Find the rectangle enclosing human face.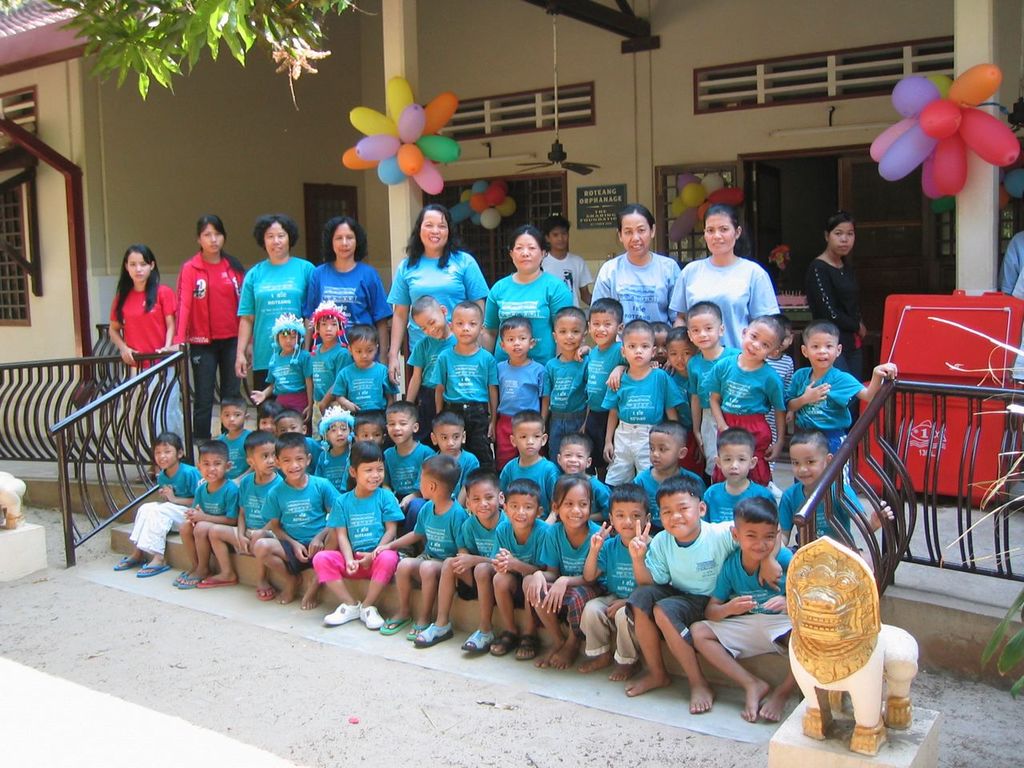
{"x1": 613, "y1": 500, "x2": 647, "y2": 540}.
